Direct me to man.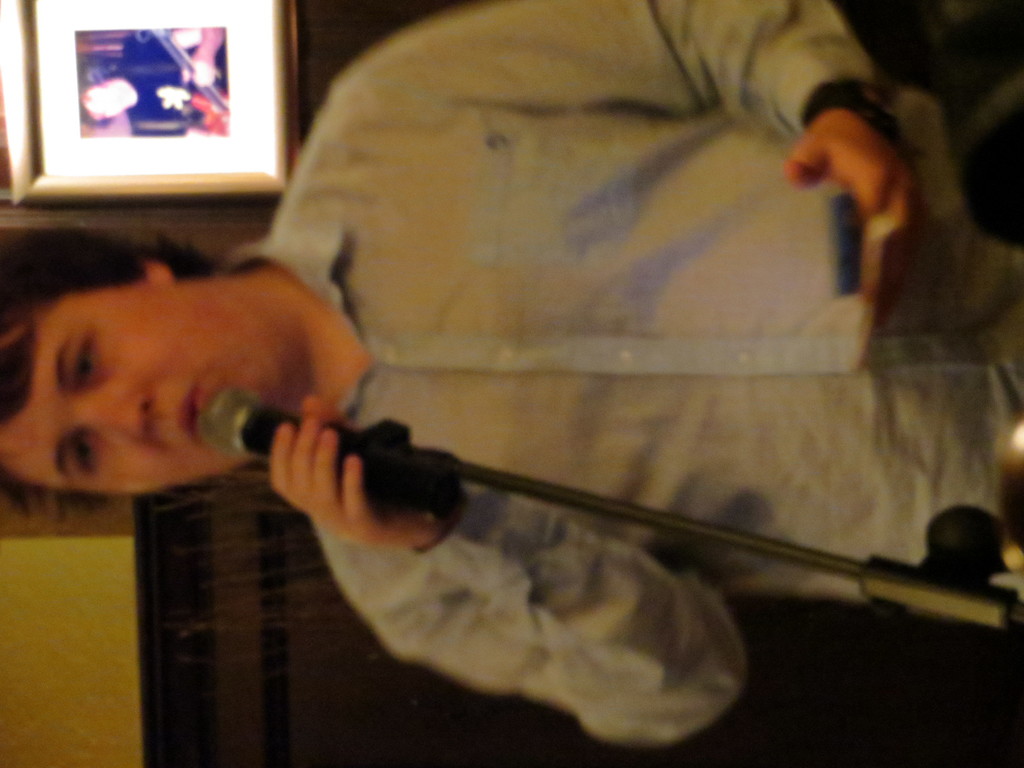
Direction: Rect(0, 0, 1023, 742).
